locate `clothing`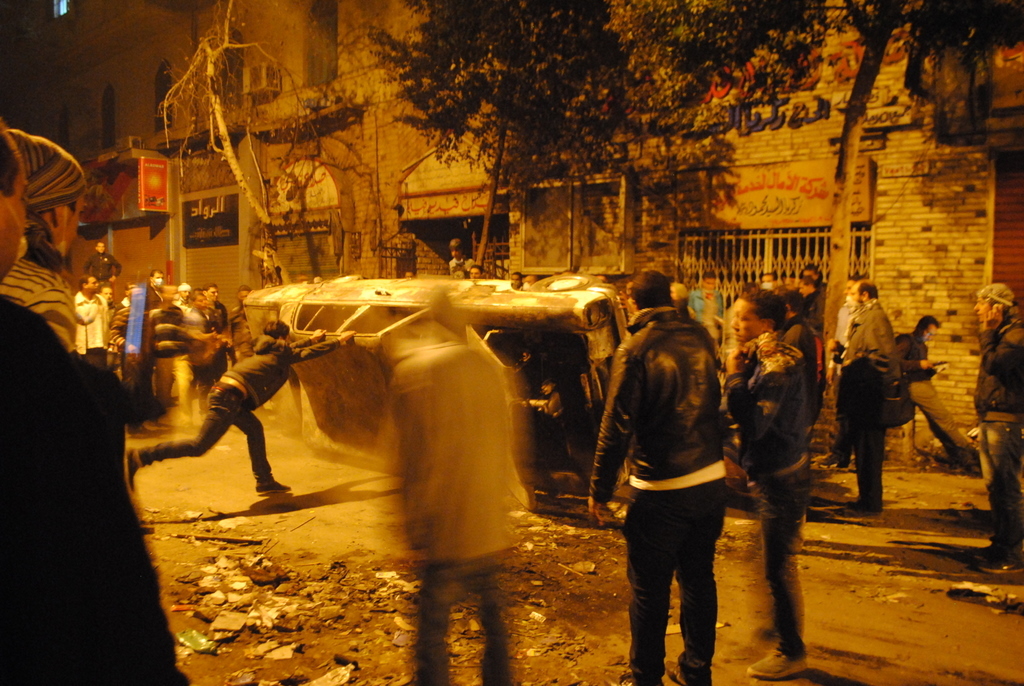
rect(139, 334, 341, 485)
